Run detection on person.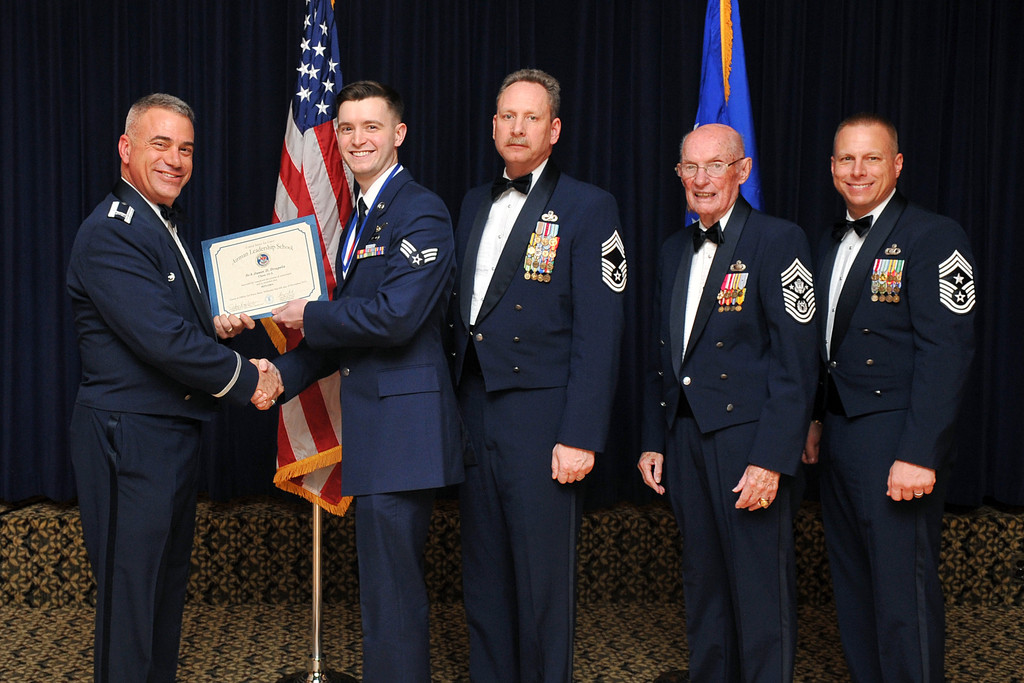
Result: {"left": 803, "top": 113, "right": 982, "bottom": 682}.
